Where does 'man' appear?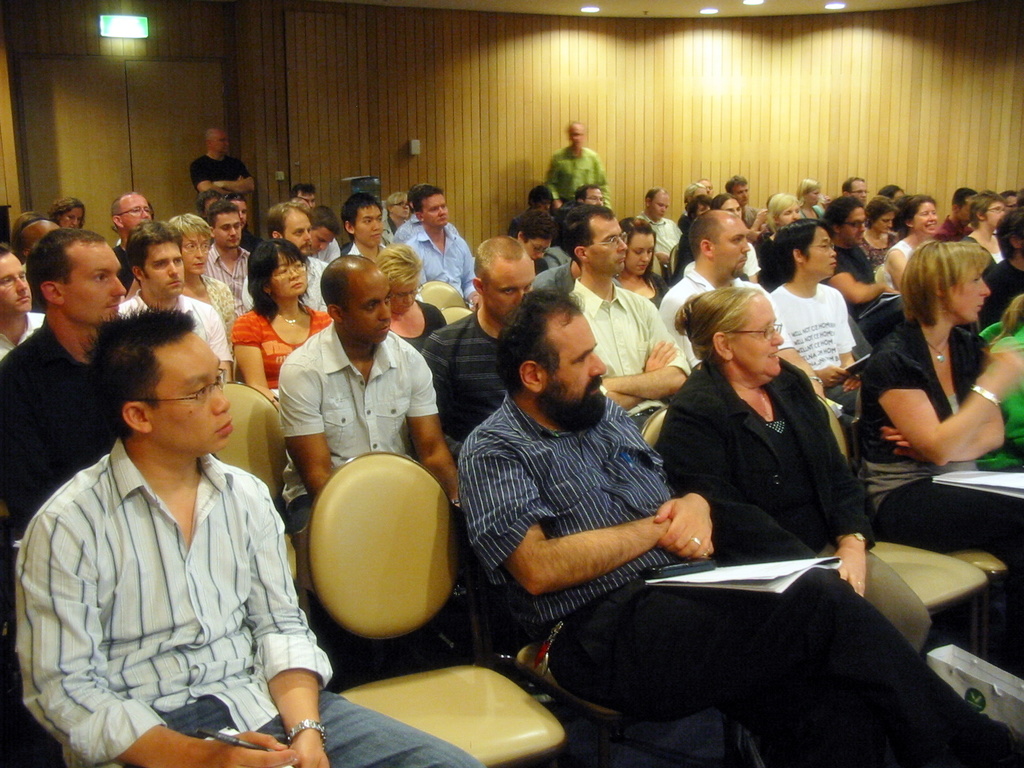
Appears at detection(723, 172, 758, 234).
